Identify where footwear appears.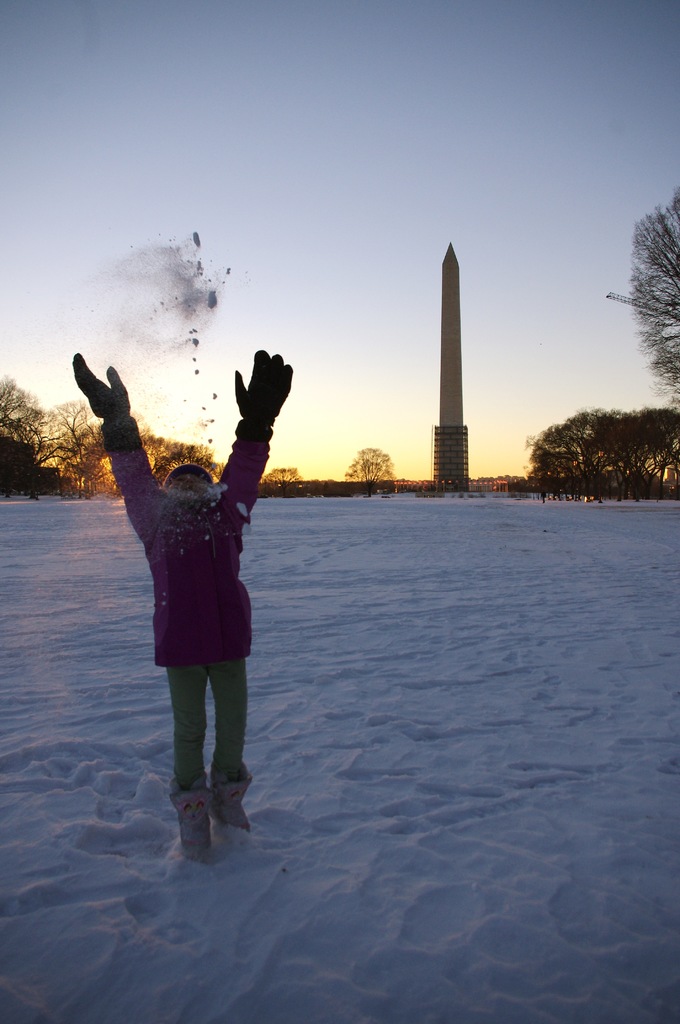
Appears at [209,769,259,834].
